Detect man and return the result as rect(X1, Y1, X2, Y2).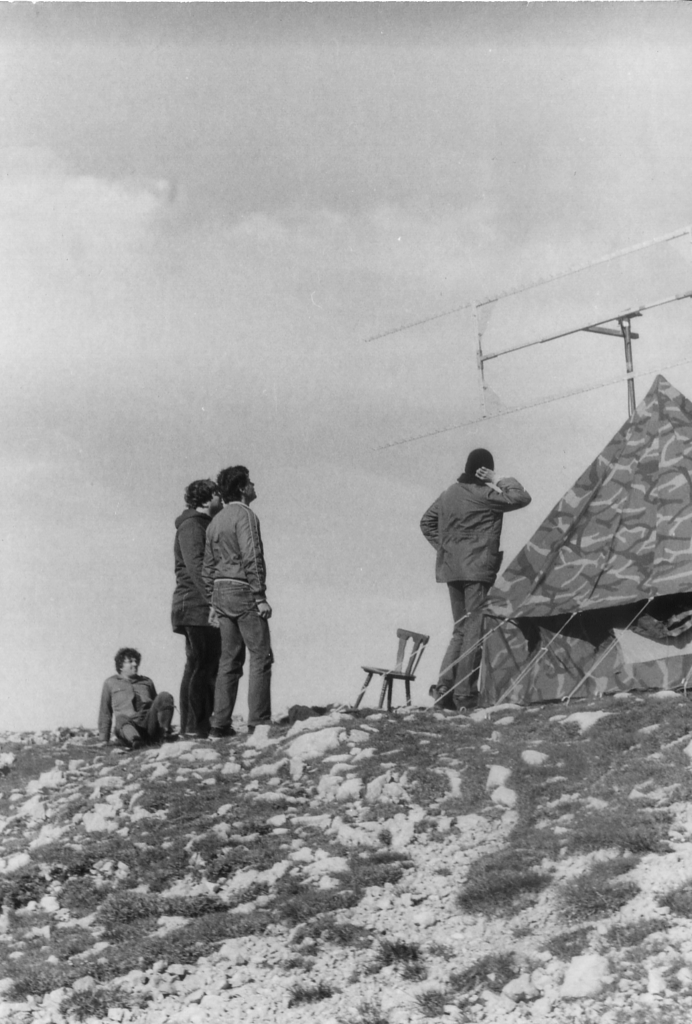
rect(96, 645, 176, 747).
